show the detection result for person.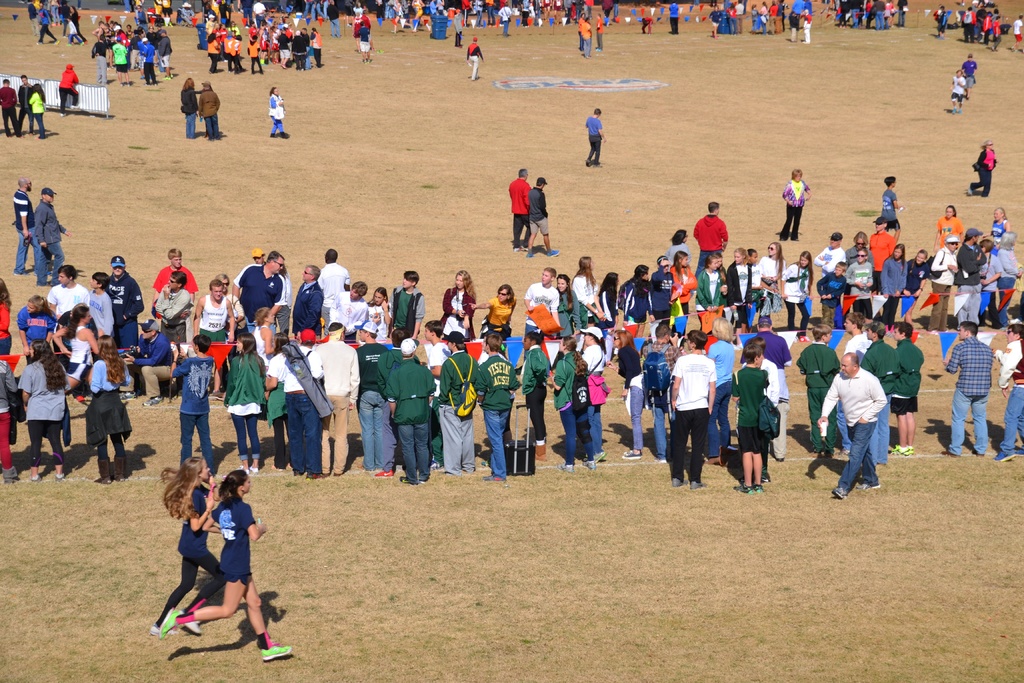
bbox=[159, 478, 294, 671].
